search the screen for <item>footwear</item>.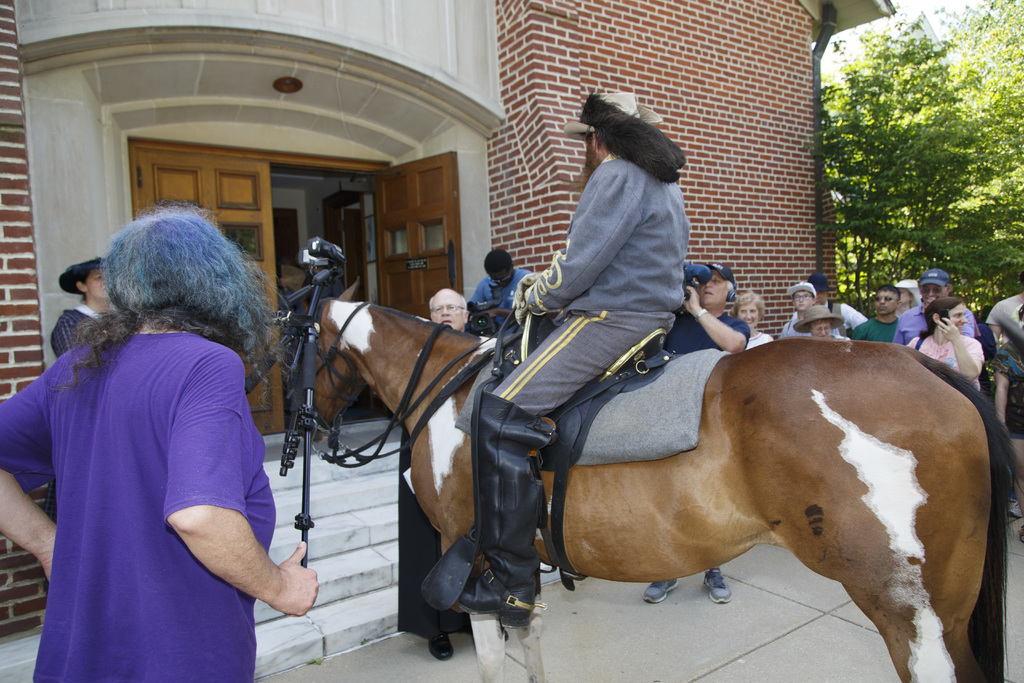
Found at <box>452,569,545,627</box>.
